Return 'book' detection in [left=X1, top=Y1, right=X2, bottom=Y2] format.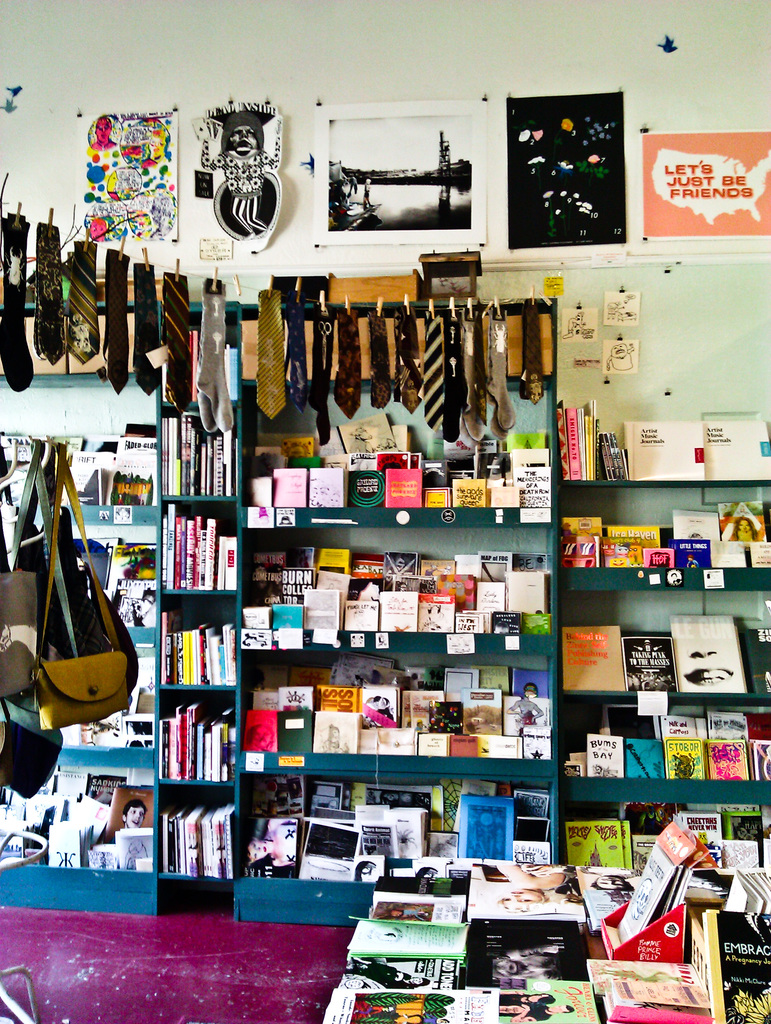
[left=320, top=986, right=497, bottom=1023].
